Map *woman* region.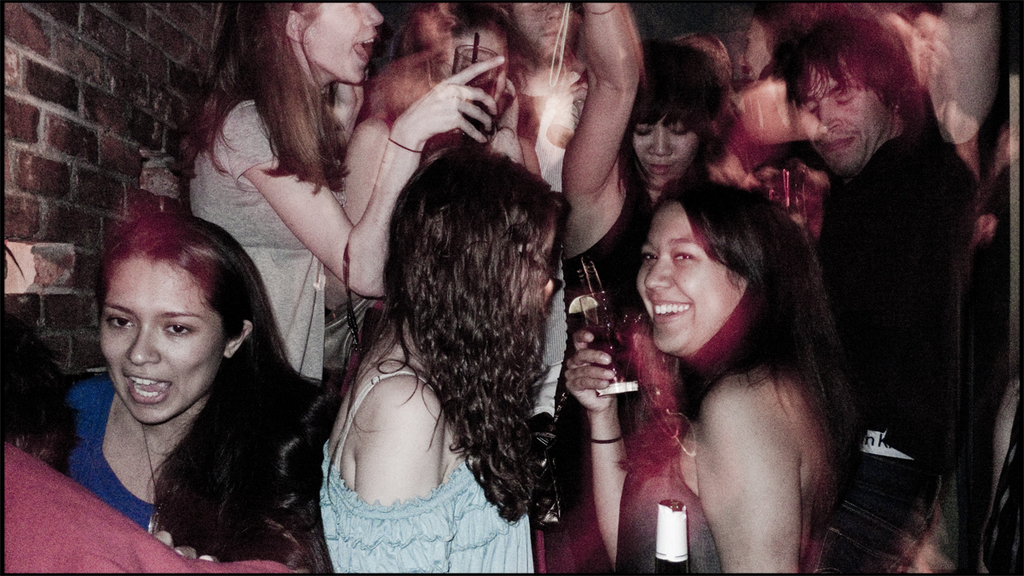
Mapped to select_region(62, 212, 325, 562).
